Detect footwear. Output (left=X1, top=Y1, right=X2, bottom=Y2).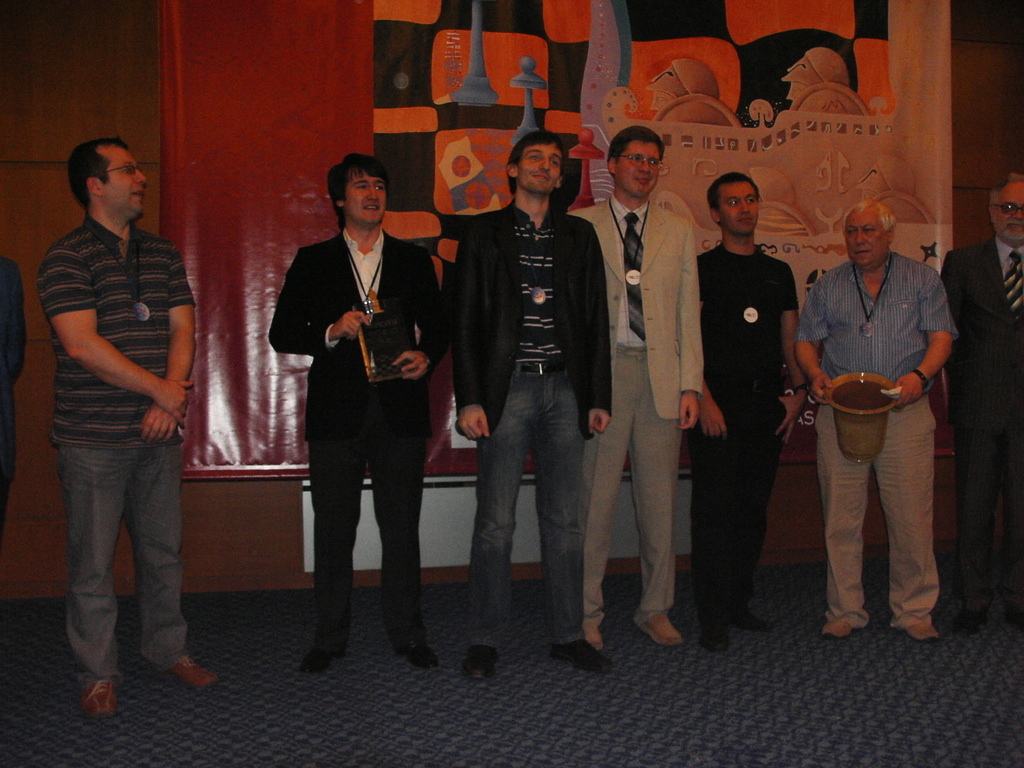
(left=552, top=638, right=612, bottom=675).
